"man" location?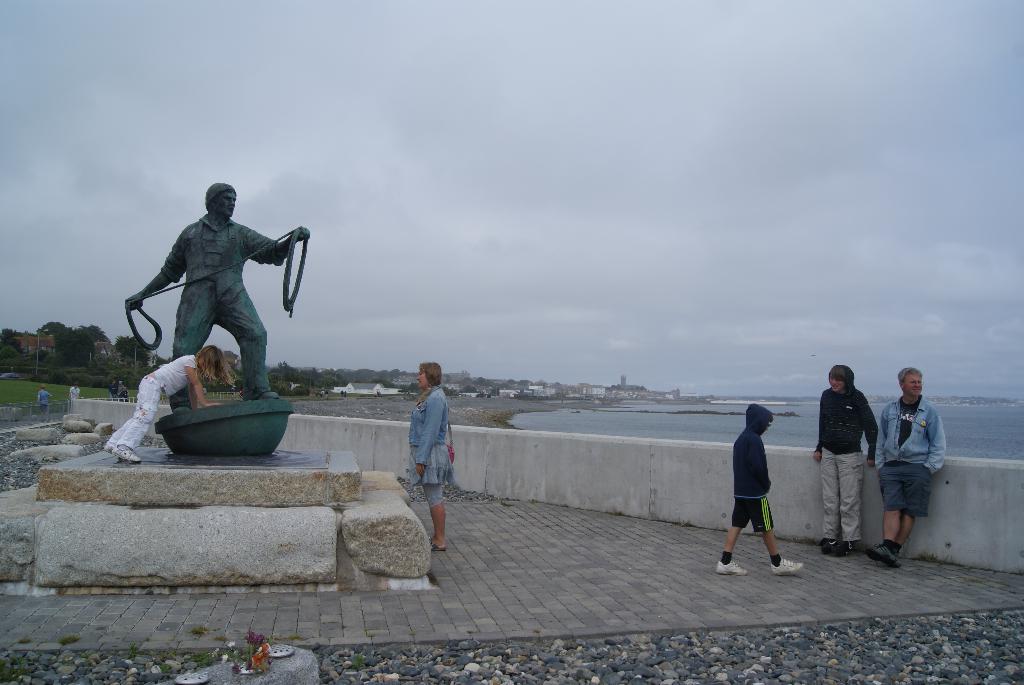
detection(865, 365, 939, 573)
